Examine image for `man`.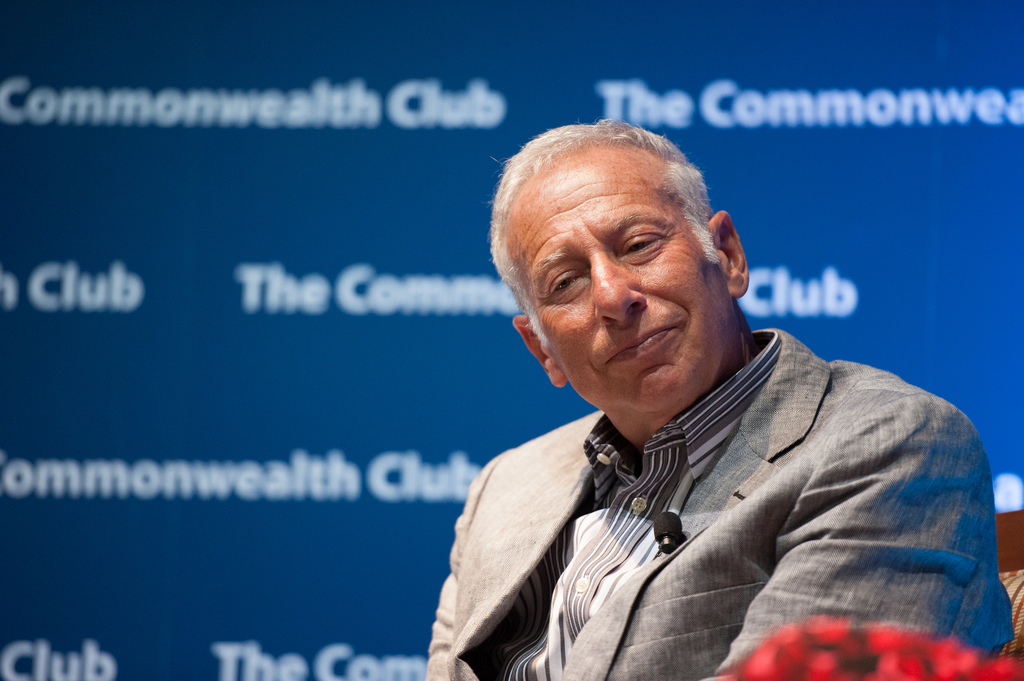
Examination result: x1=408 y1=134 x2=1009 y2=669.
